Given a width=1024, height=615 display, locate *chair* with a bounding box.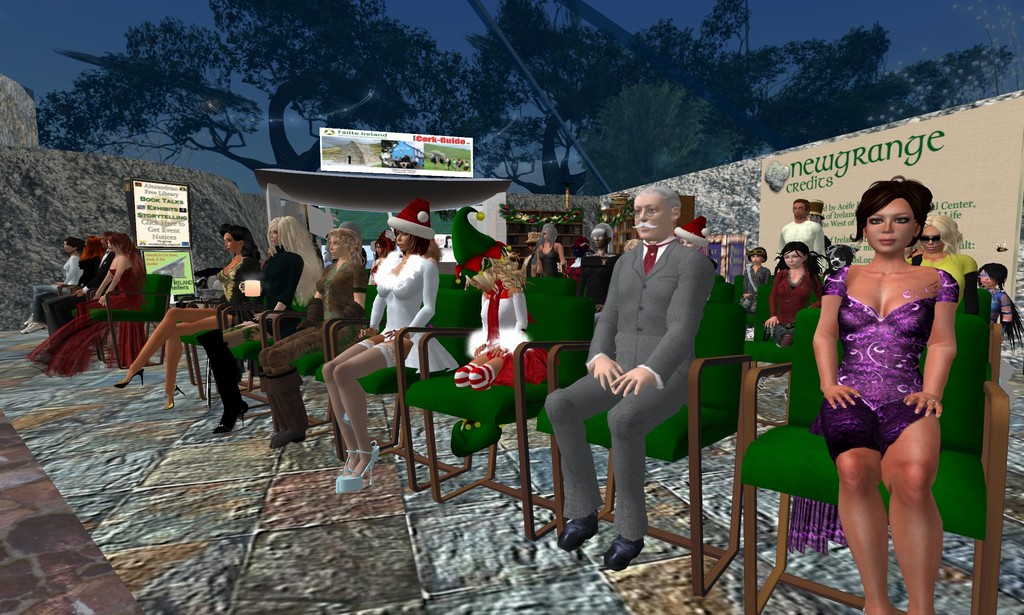
Located: {"x1": 744, "y1": 312, "x2": 1009, "y2": 614}.
